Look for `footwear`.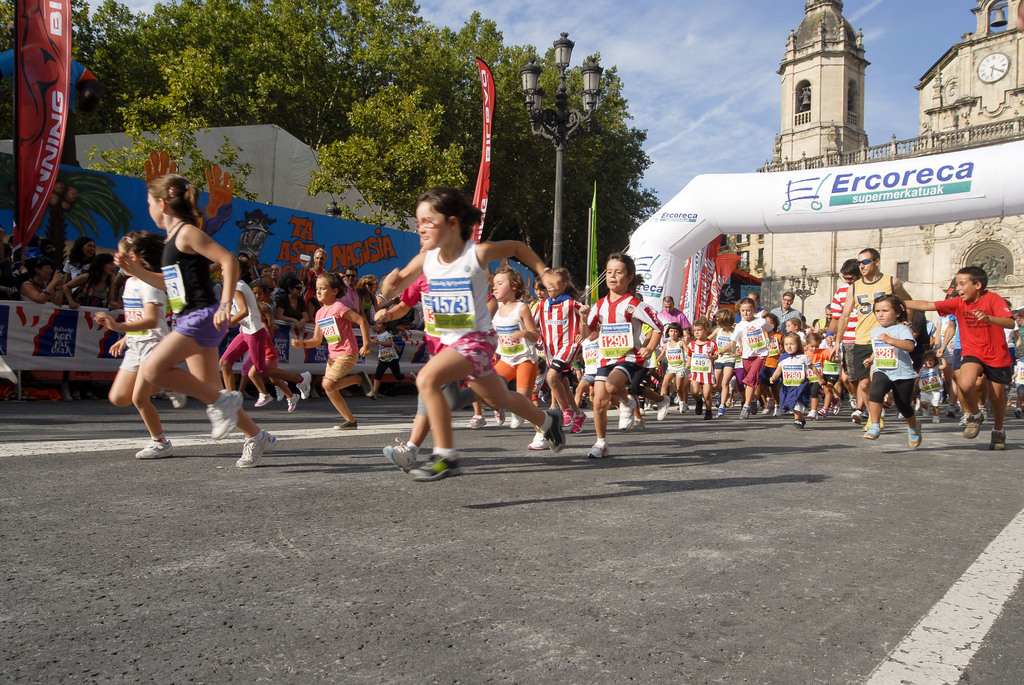
Found: box=[286, 390, 298, 413].
